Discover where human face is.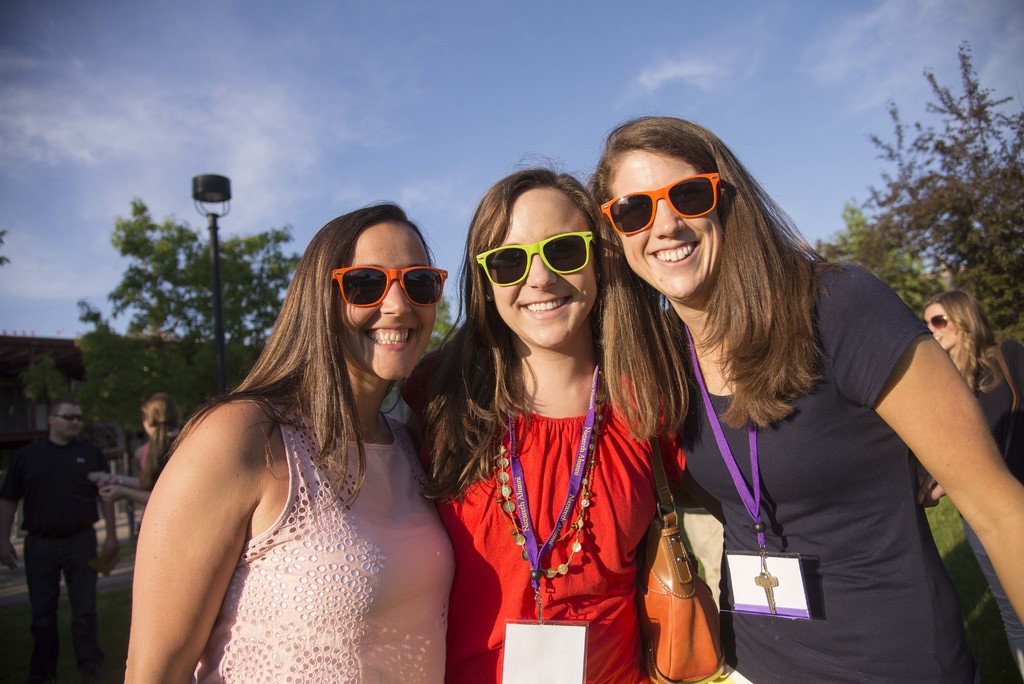
Discovered at (925, 305, 960, 350).
